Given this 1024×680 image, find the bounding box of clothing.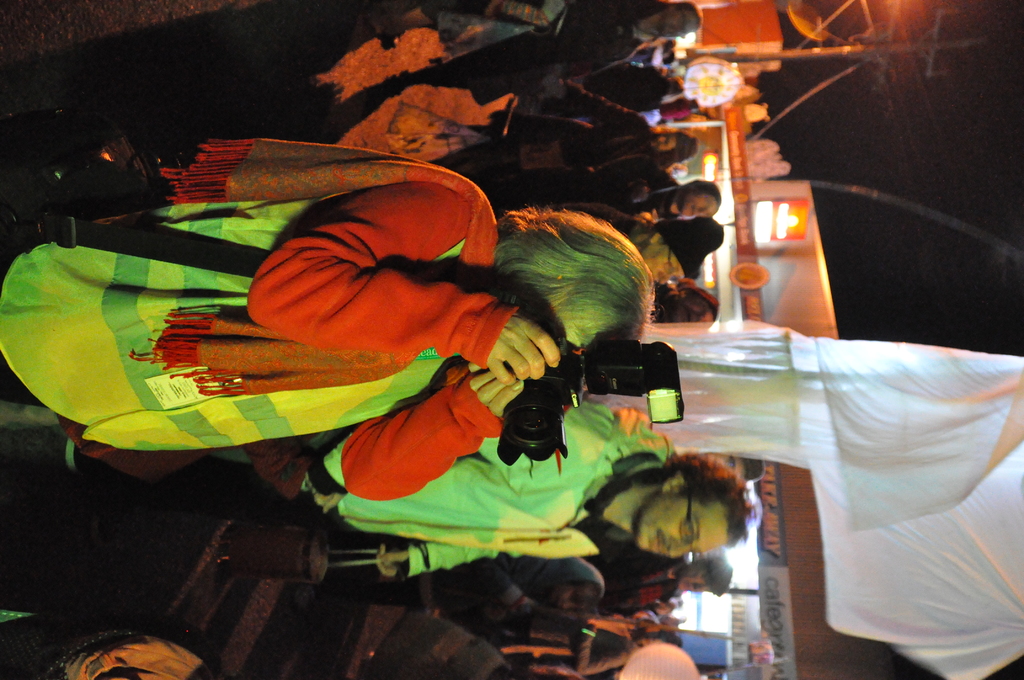
box(27, 168, 580, 490).
